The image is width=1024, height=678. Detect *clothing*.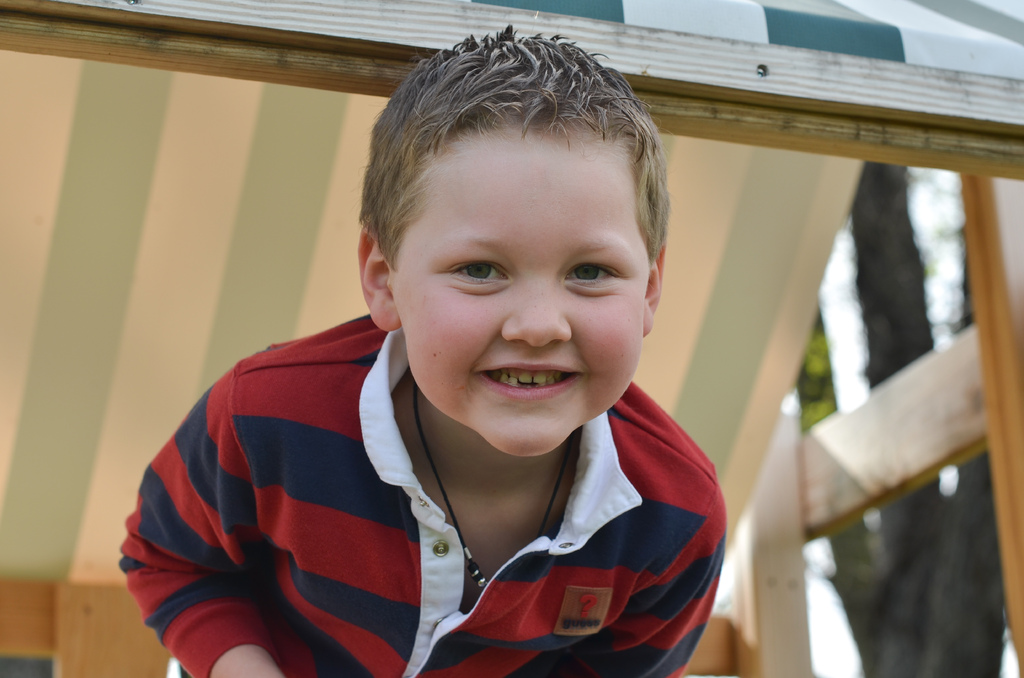
Detection: 122,341,724,660.
